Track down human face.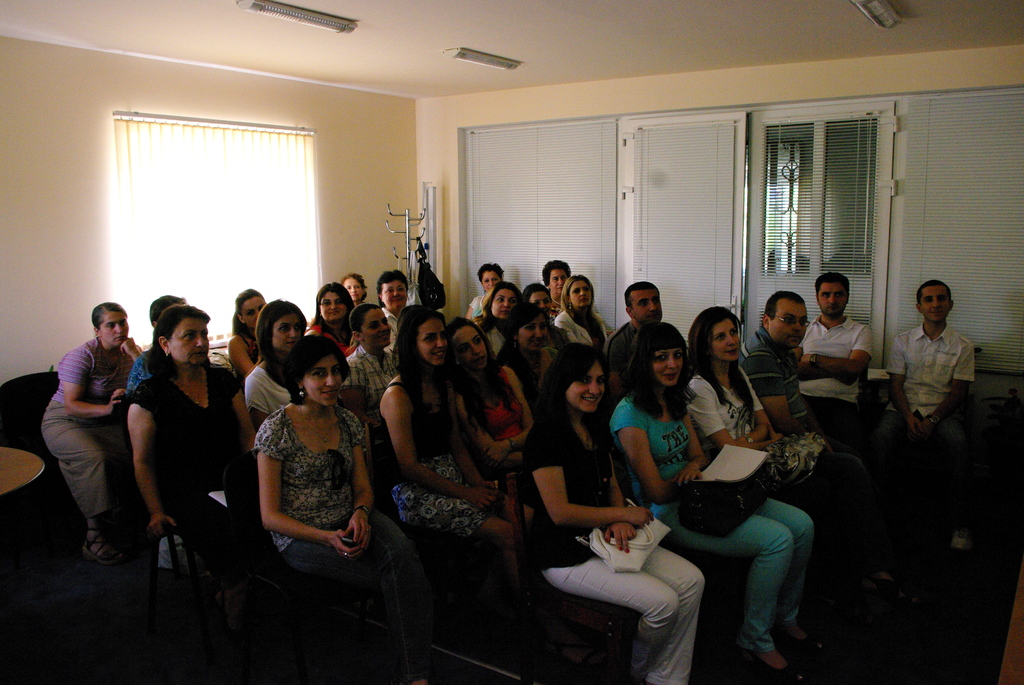
Tracked to {"left": 715, "top": 320, "right": 744, "bottom": 363}.
